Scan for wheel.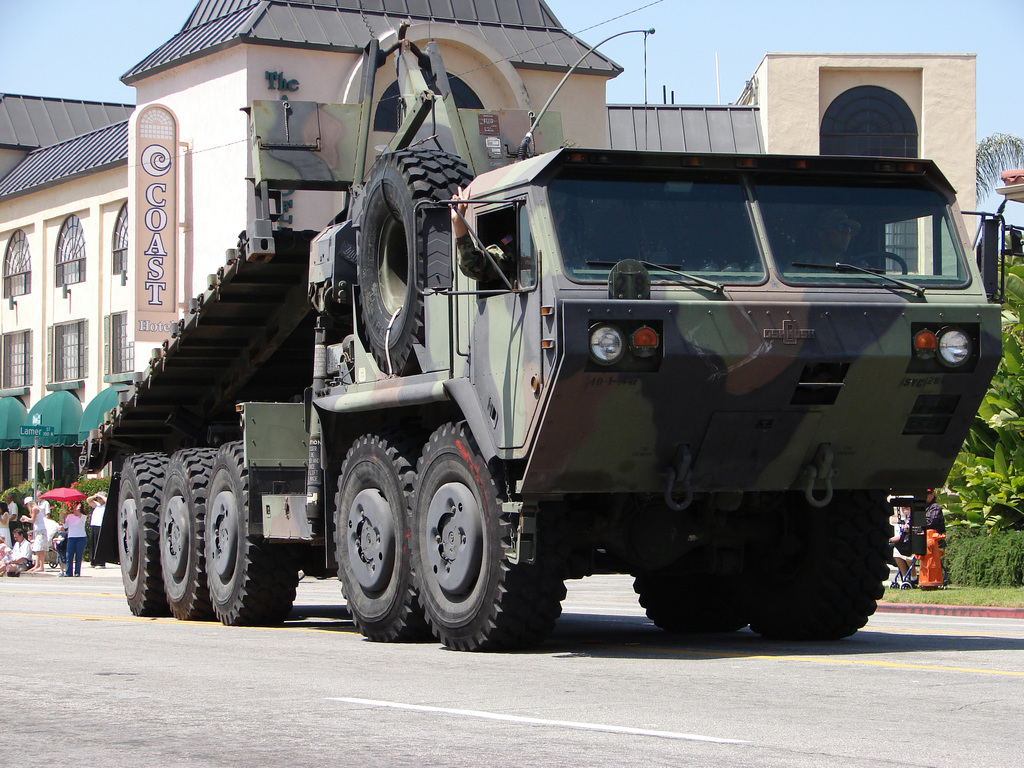
Scan result: pyautogui.locateOnScreen(751, 472, 897, 647).
